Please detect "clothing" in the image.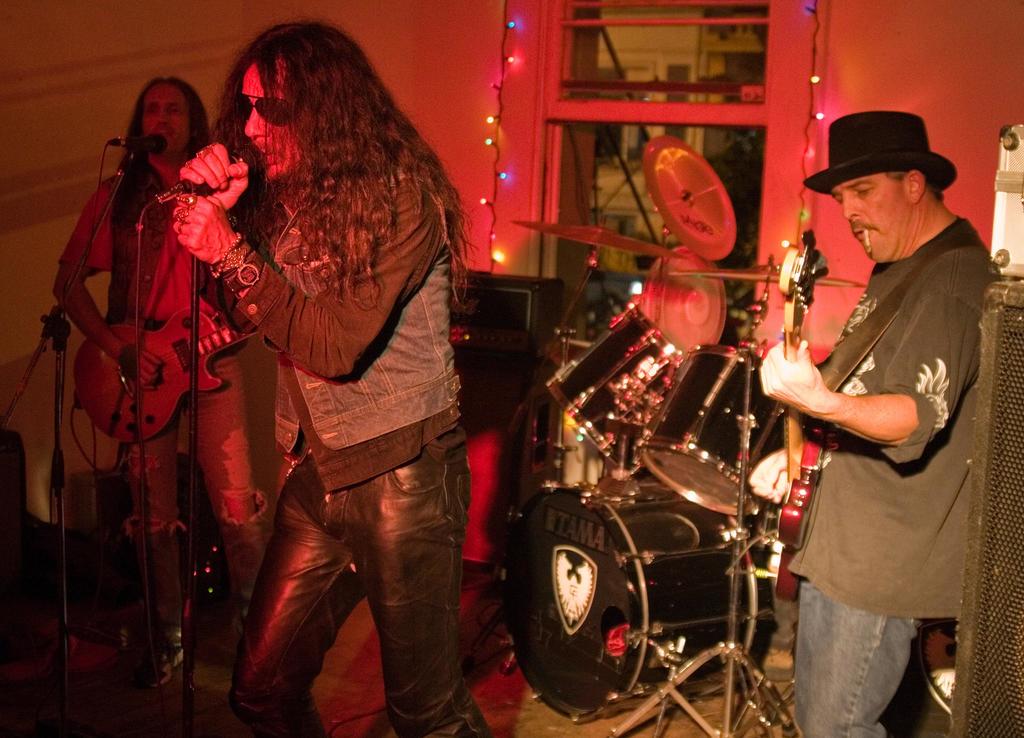
left=166, top=75, right=483, bottom=705.
